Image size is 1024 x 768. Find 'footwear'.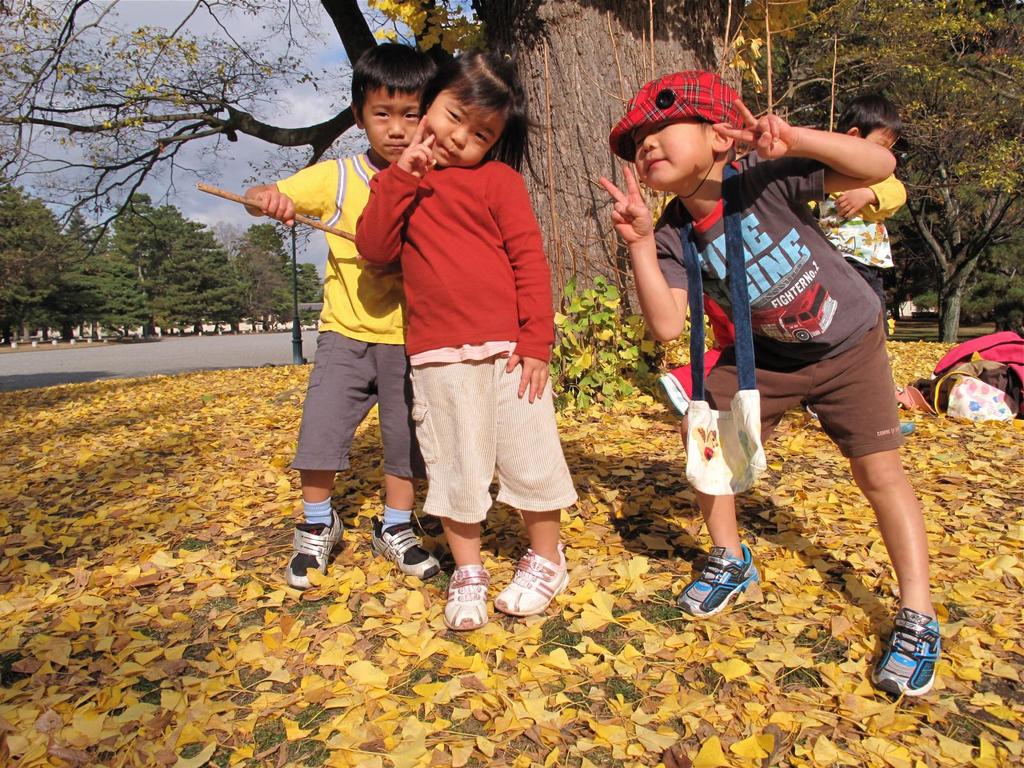
(676, 542, 760, 614).
